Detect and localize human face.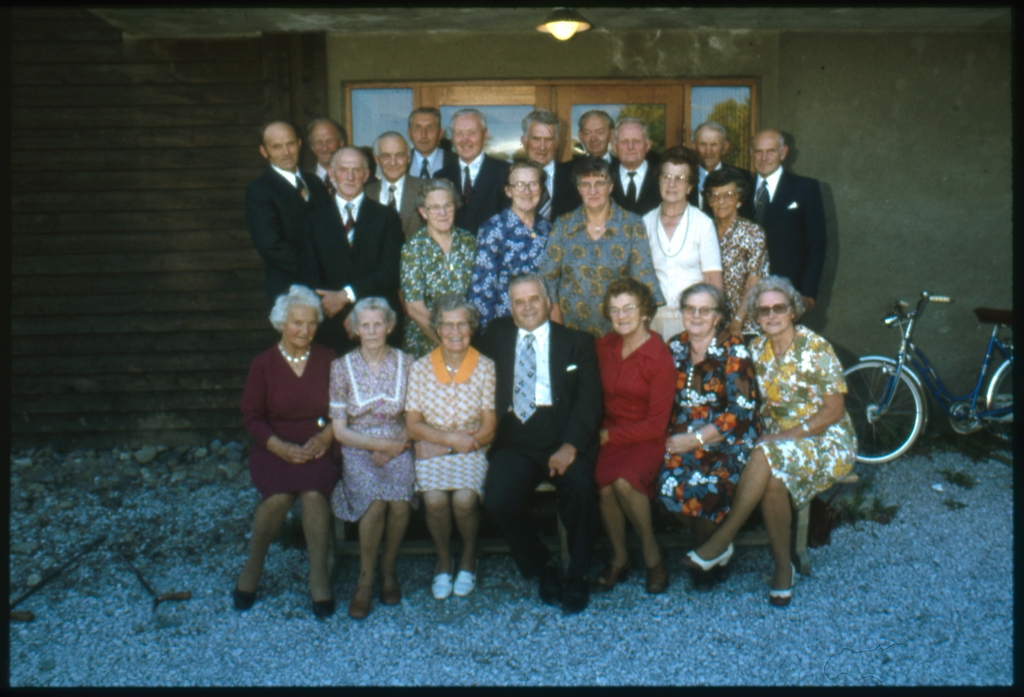
Localized at pyautogui.locateOnScreen(426, 189, 455, 231).
